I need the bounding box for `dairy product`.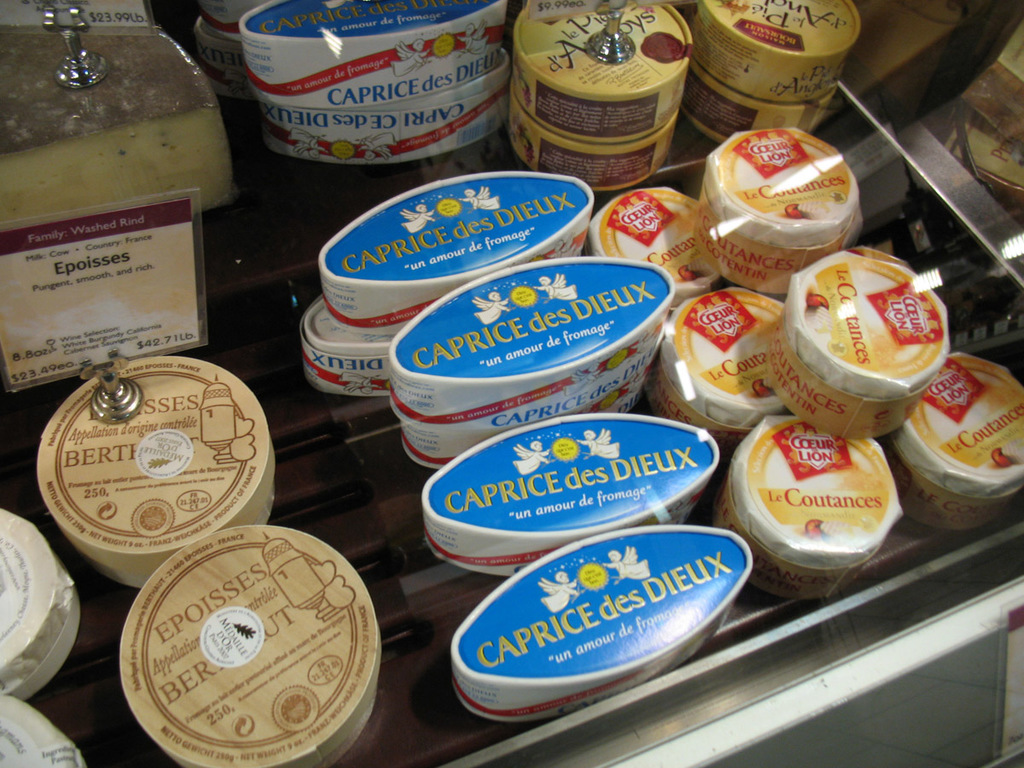
Here it is: (left=501, top=131, right=681, bottom=193).
